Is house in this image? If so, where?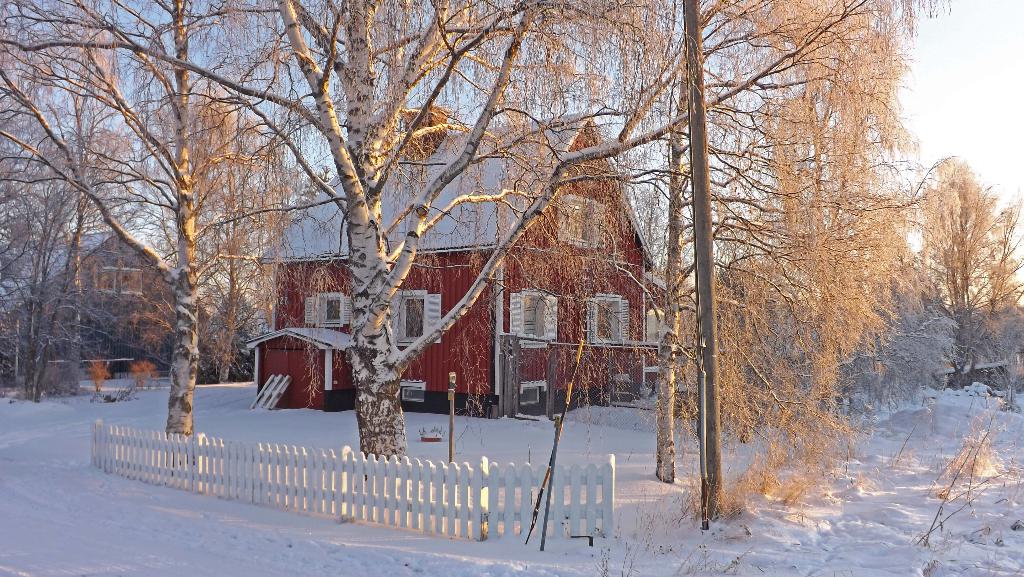
Yes, at detection(0, 226, 191, 392).
